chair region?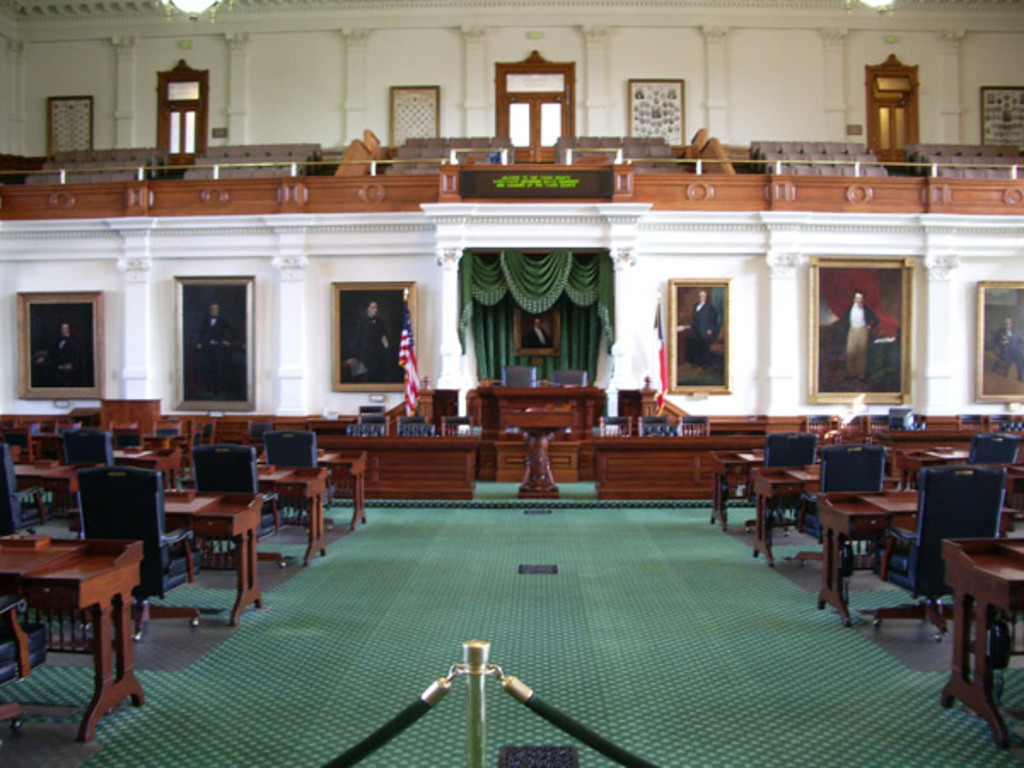
l=360, t=415, r=391, b=439
